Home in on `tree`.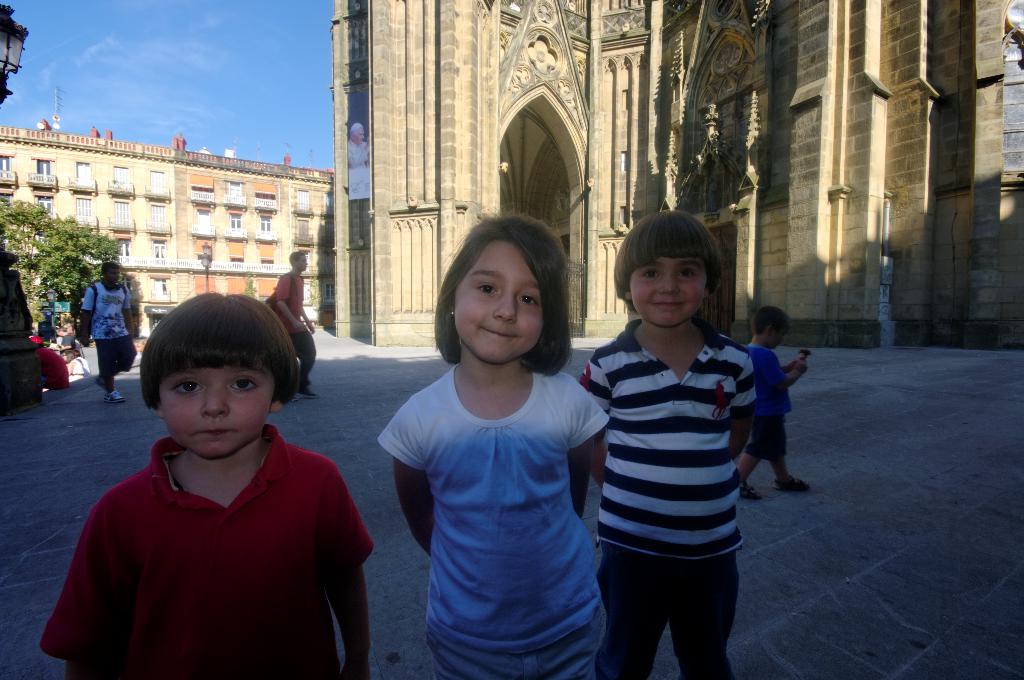
Homed in at (x1=8, y1=185, x2=109, y2=324).
